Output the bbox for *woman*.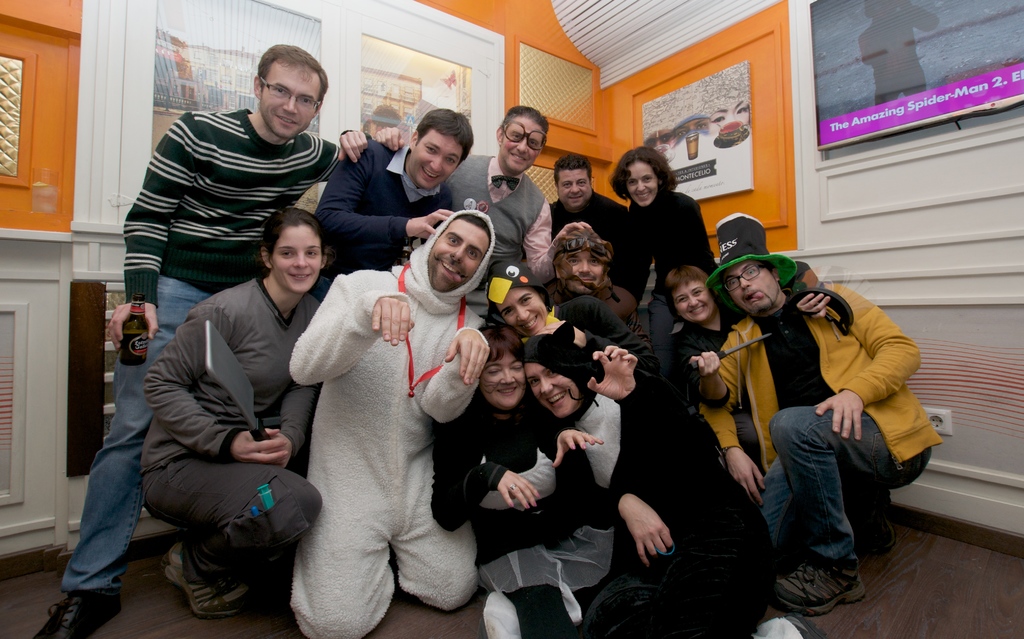
<region>611, 149, 707, 308</region>.
